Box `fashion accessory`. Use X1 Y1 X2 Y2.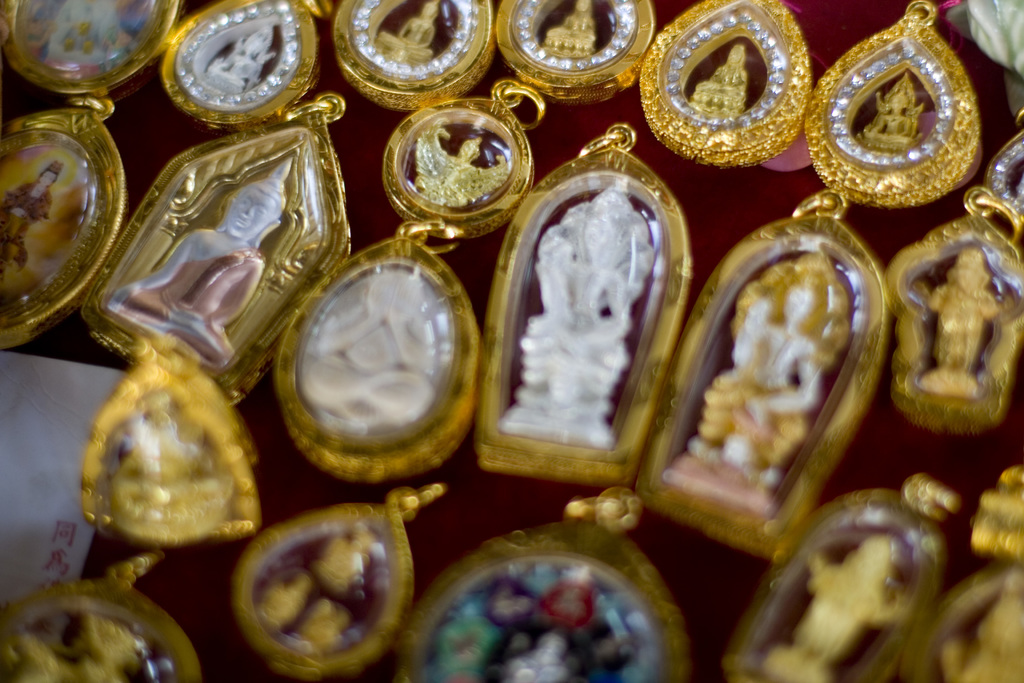
631 186 890 562.
